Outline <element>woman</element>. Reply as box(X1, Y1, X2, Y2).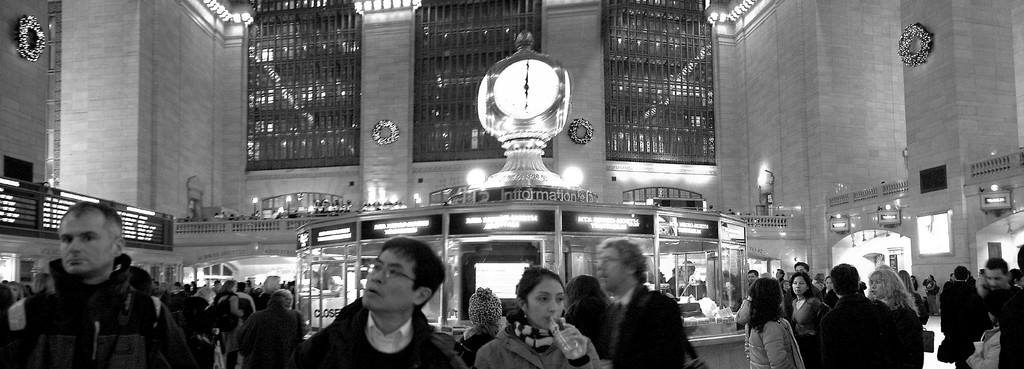
box(742, 276, 799, 368).
